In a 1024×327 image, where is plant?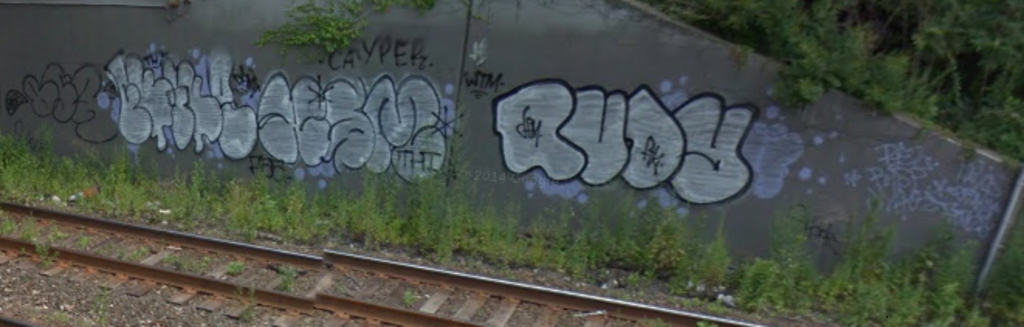
[left=215, top=259, right=245, bottom=274].
